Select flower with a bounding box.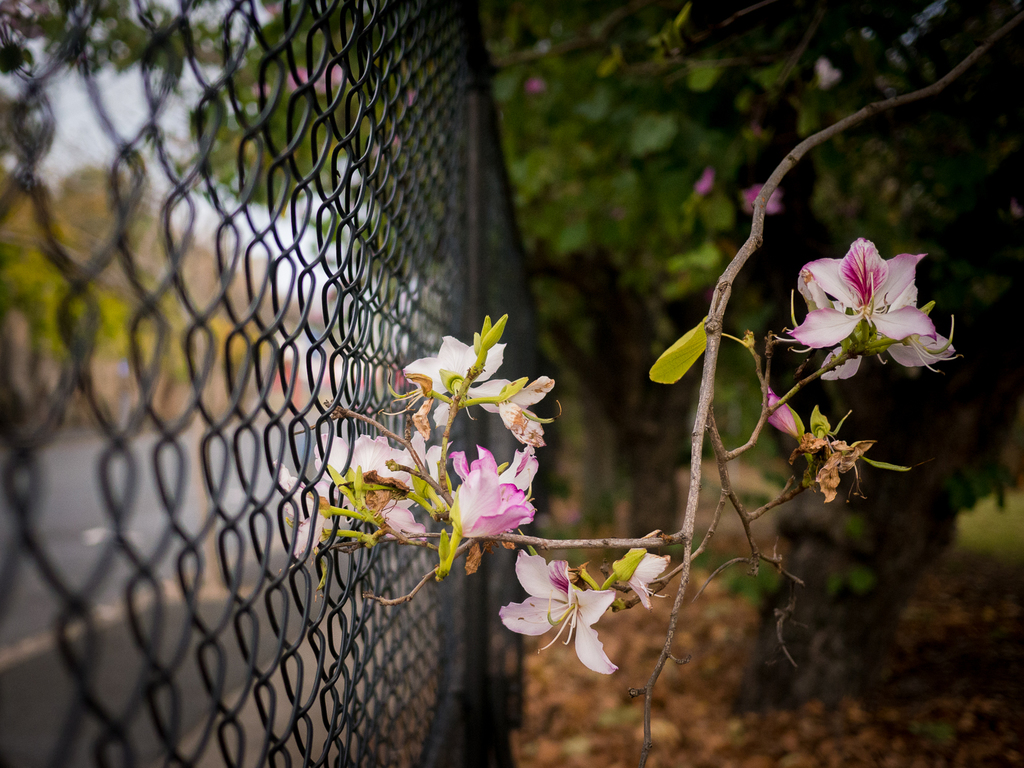
<region>402, 331, 556, 448</region>.
